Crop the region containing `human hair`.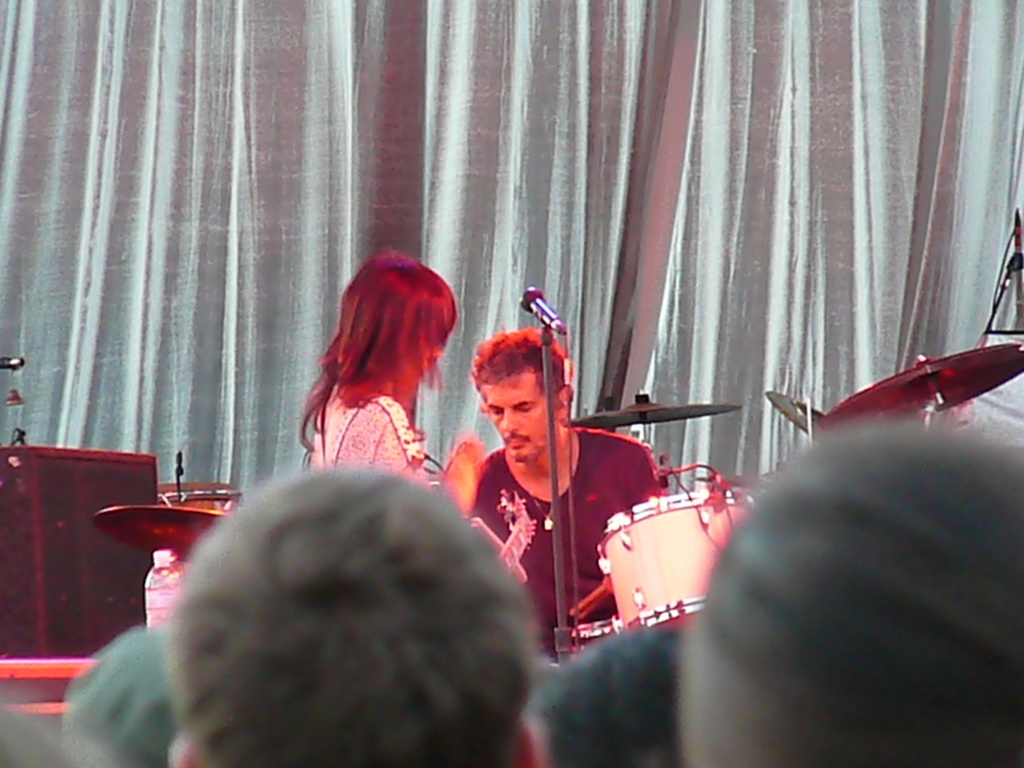
Crop region: 0/704/88/767.
